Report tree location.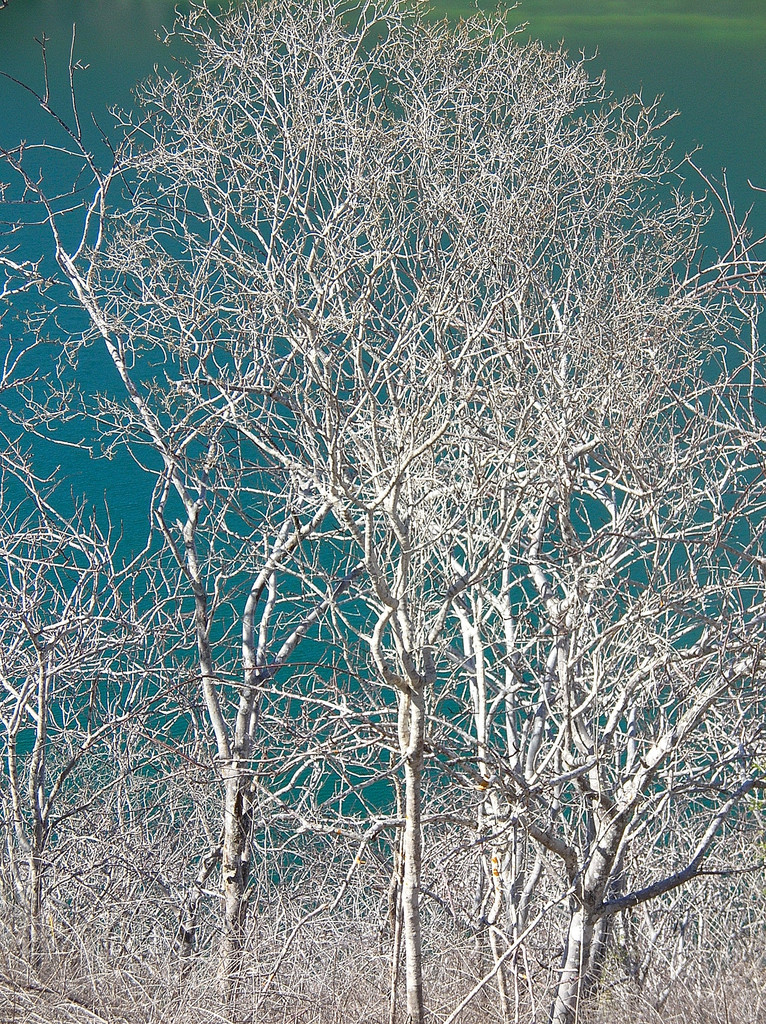
Report: {"left": 41, "top": 0, "right": 762, "bottom": 1023}.
